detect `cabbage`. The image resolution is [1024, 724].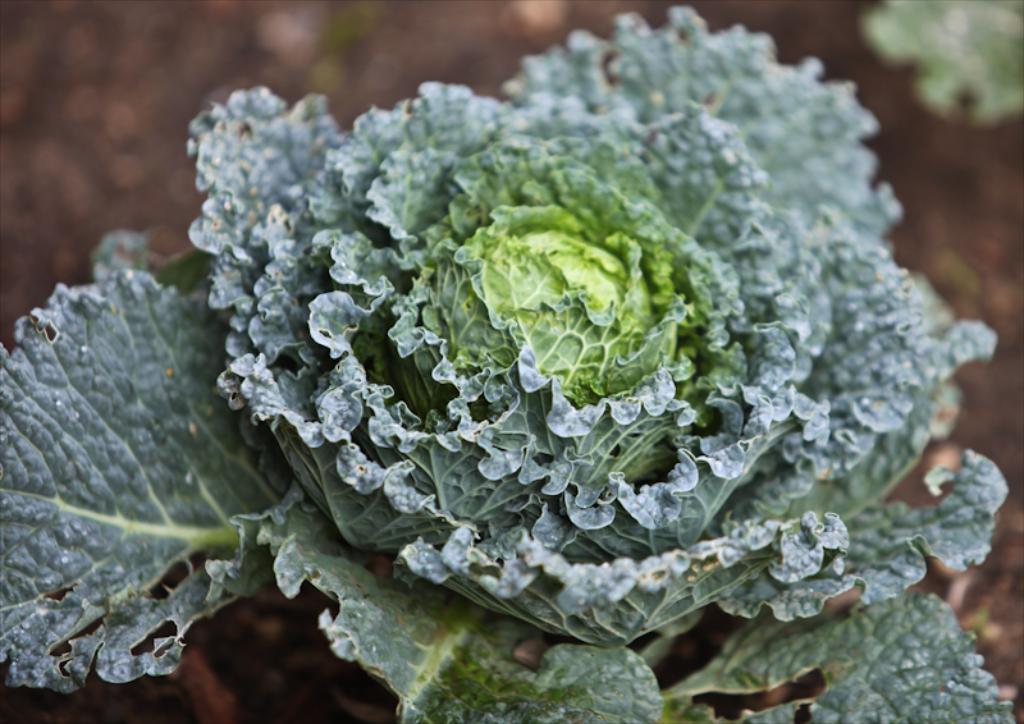
Rect(0, 6, 1011, 723).
